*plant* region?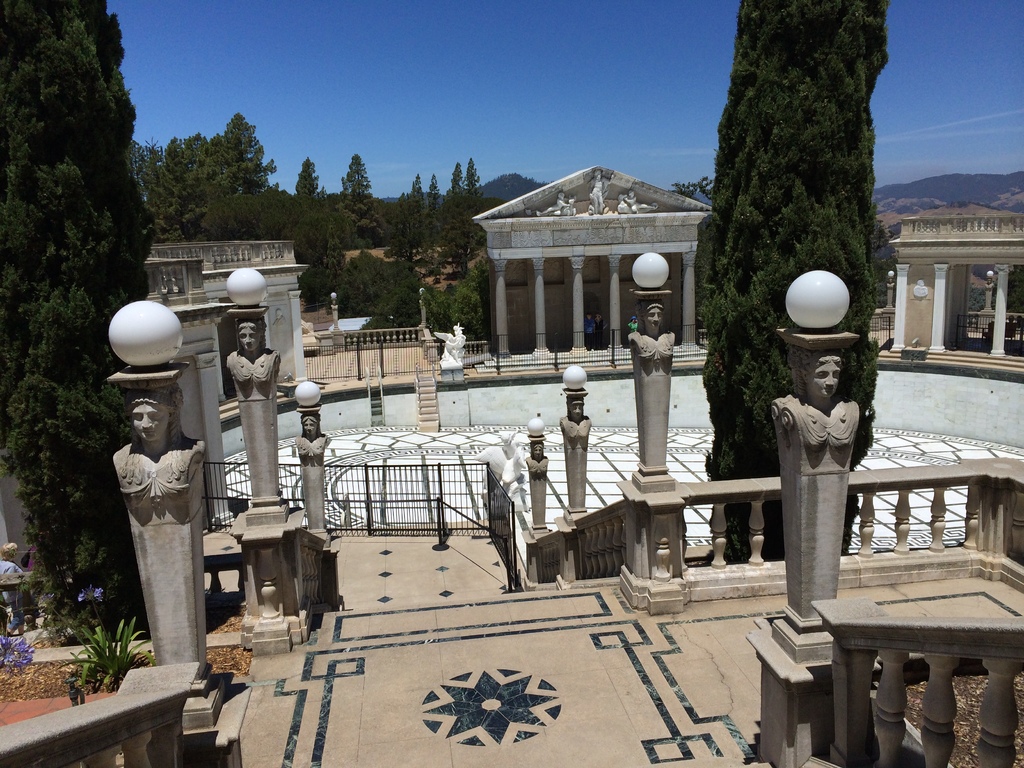
locate(31, 535, 197, 643)
